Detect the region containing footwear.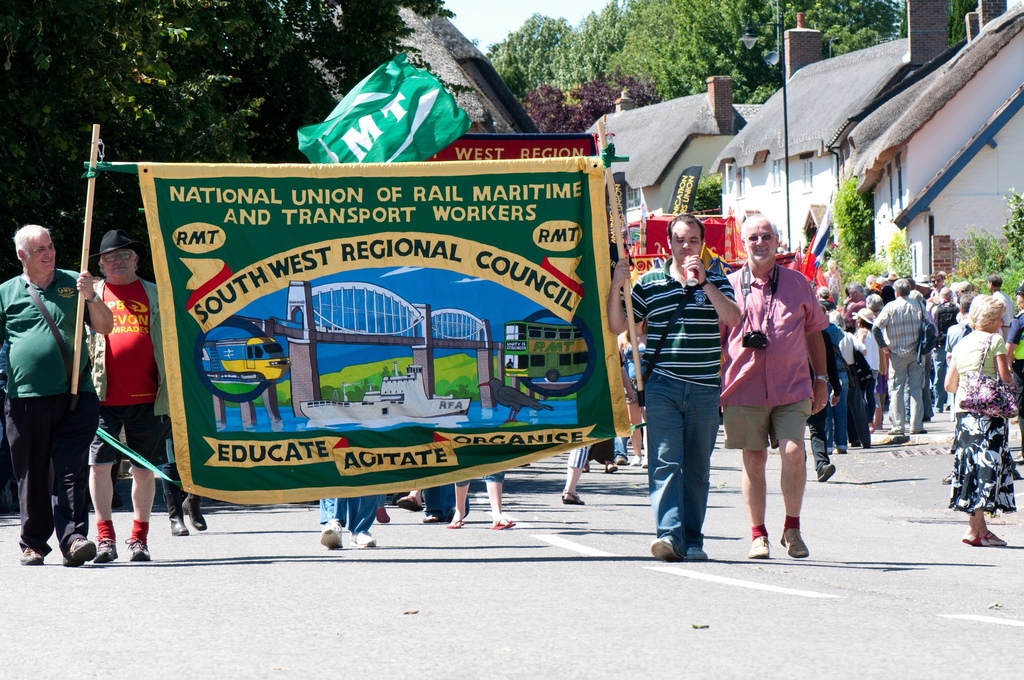
494/519/517/529.
